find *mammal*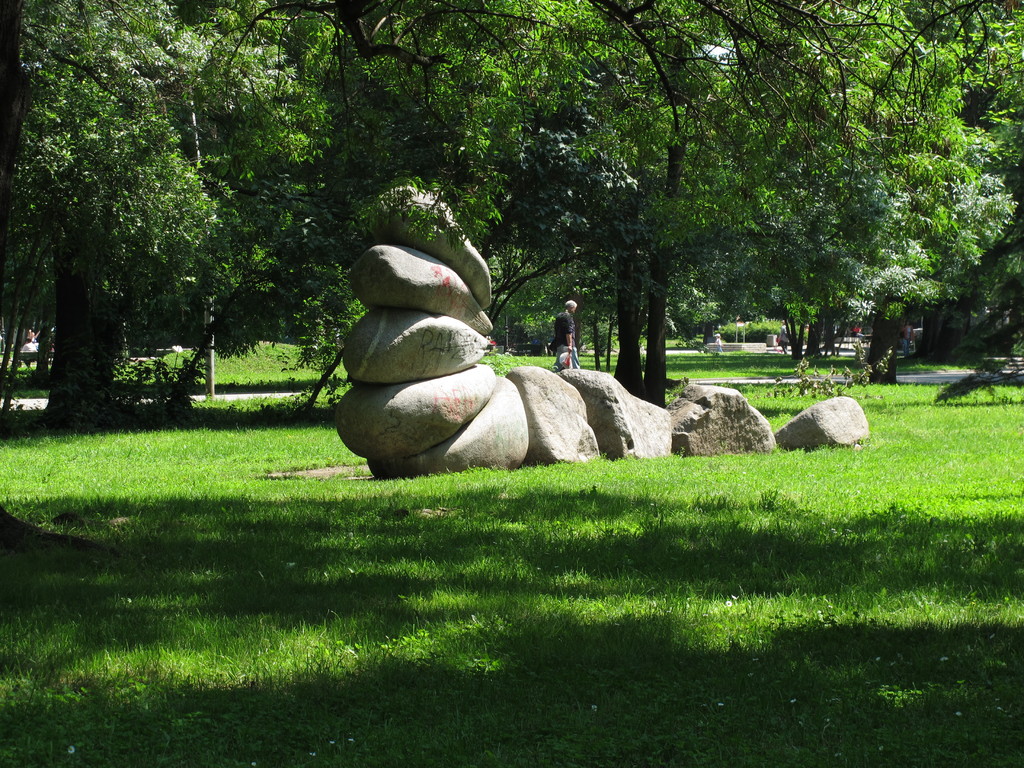
BBox(771, 321, 788, 354)
